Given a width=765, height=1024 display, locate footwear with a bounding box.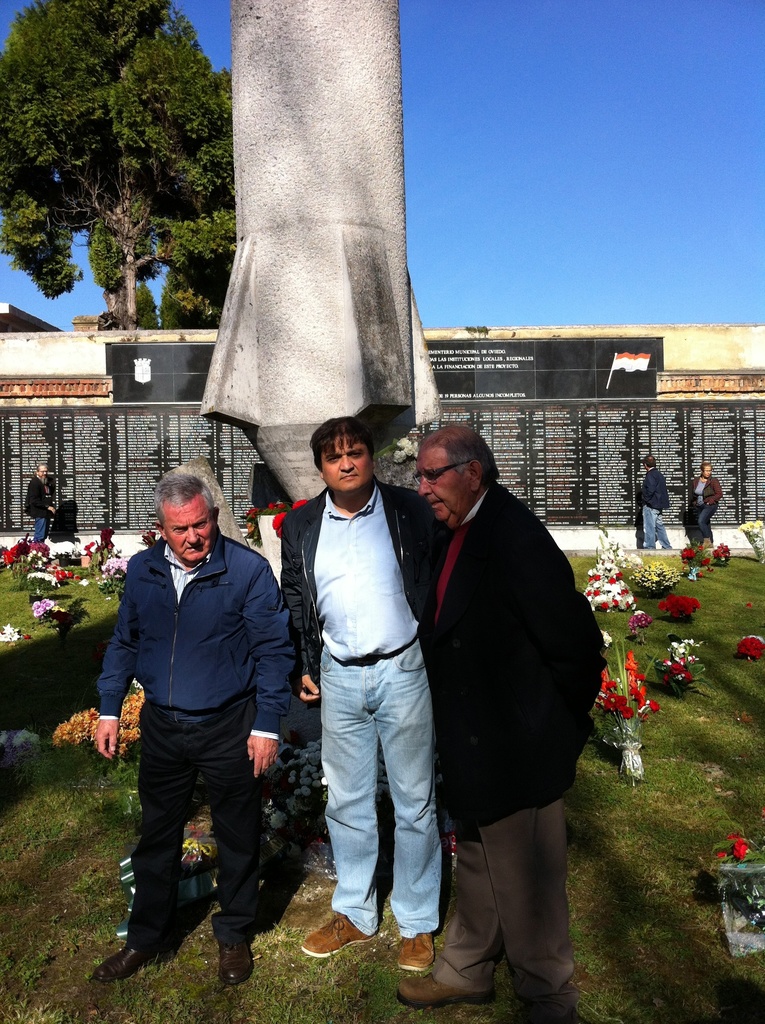
Located: {"x1": 398, "y1": 972, "x2": 504, "y2": 1011}.
